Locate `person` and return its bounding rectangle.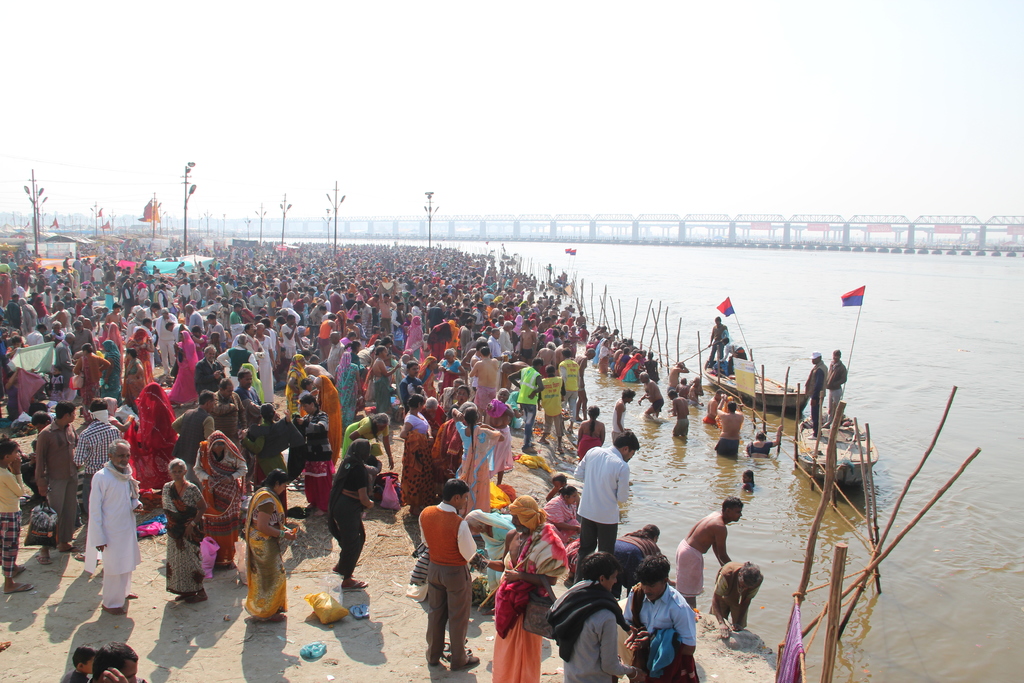
675/379/685/397.
